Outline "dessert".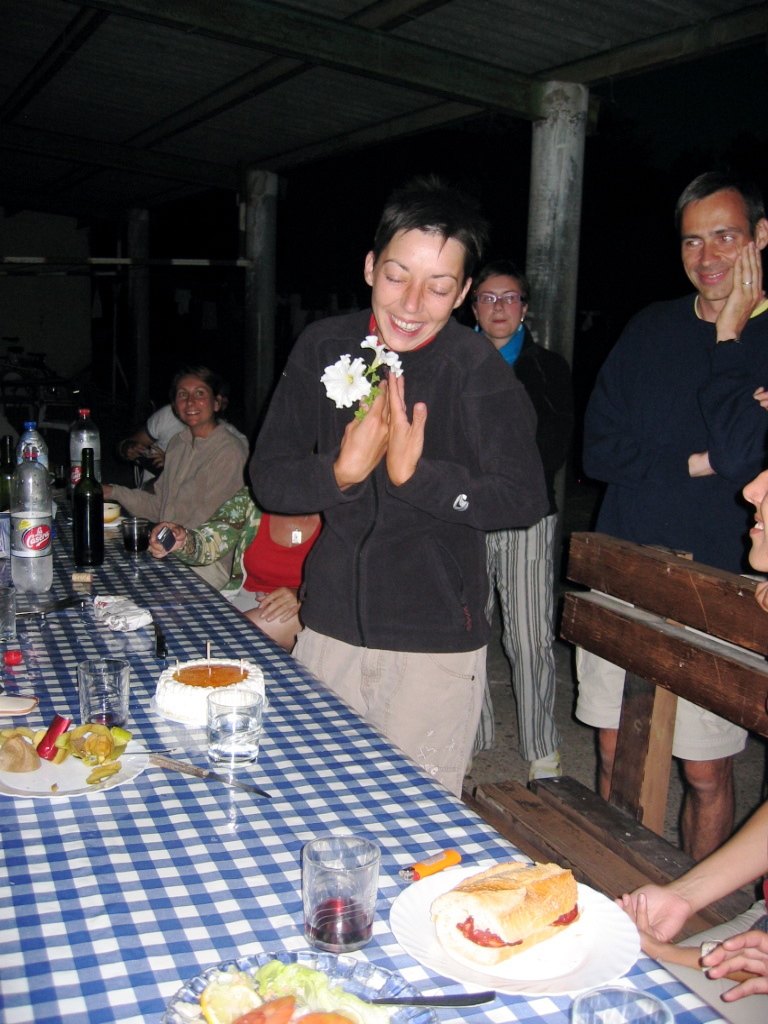
Outline: 438 861 577 954.
